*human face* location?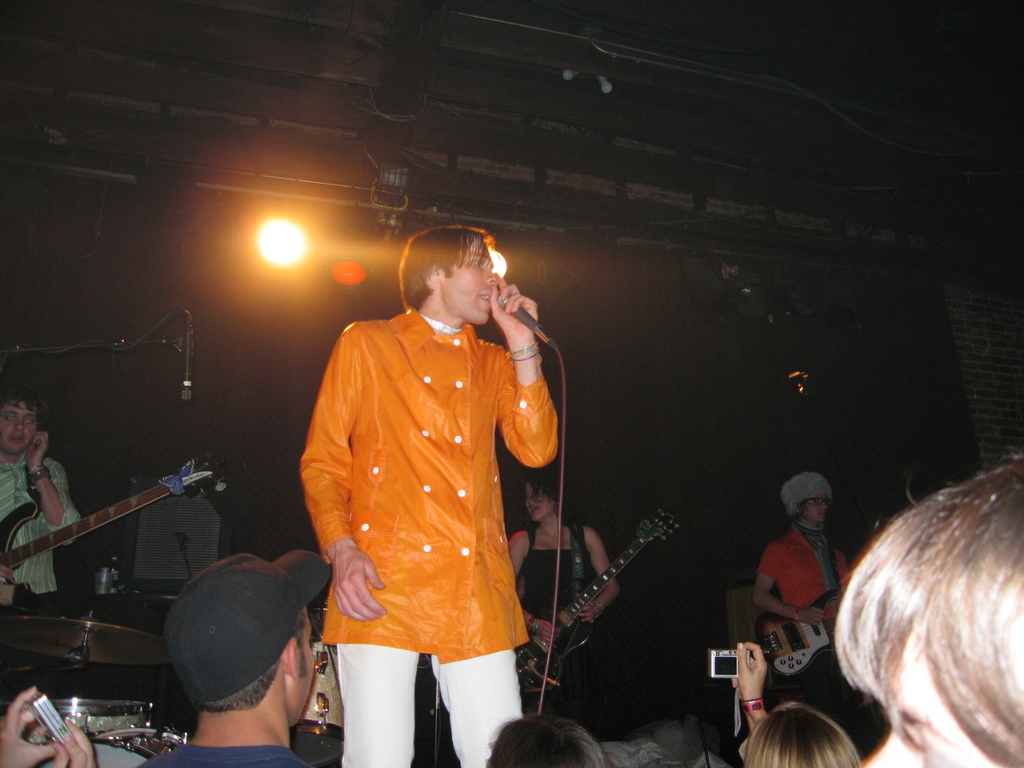
locate(0, 402, 42, 459)
